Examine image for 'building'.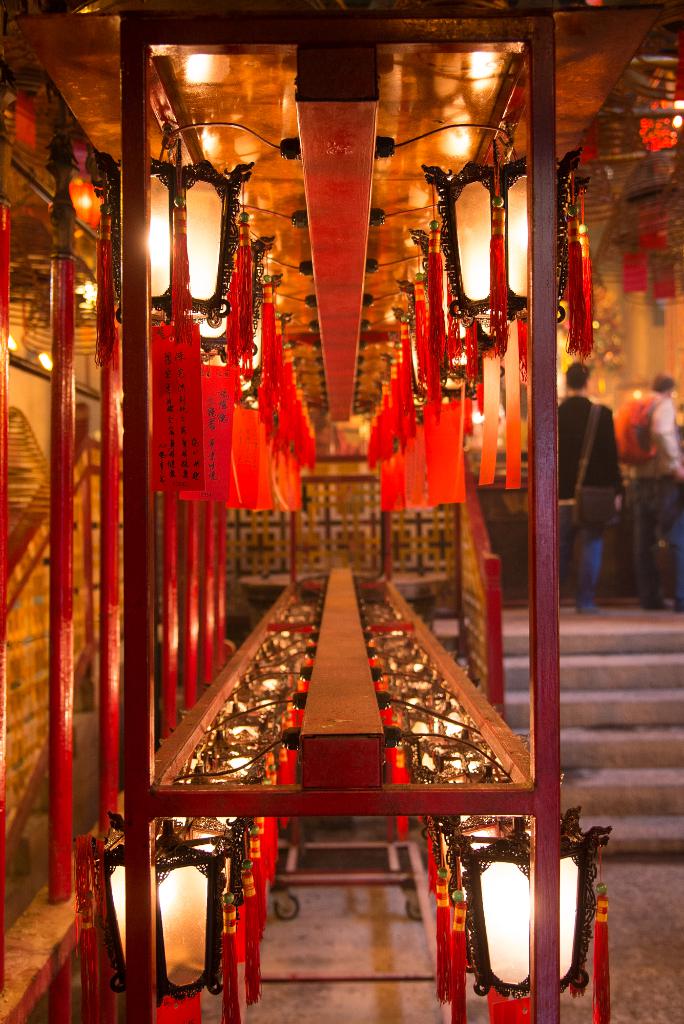
Examination result: left=0, top=0, right=683, bottom=1021.
